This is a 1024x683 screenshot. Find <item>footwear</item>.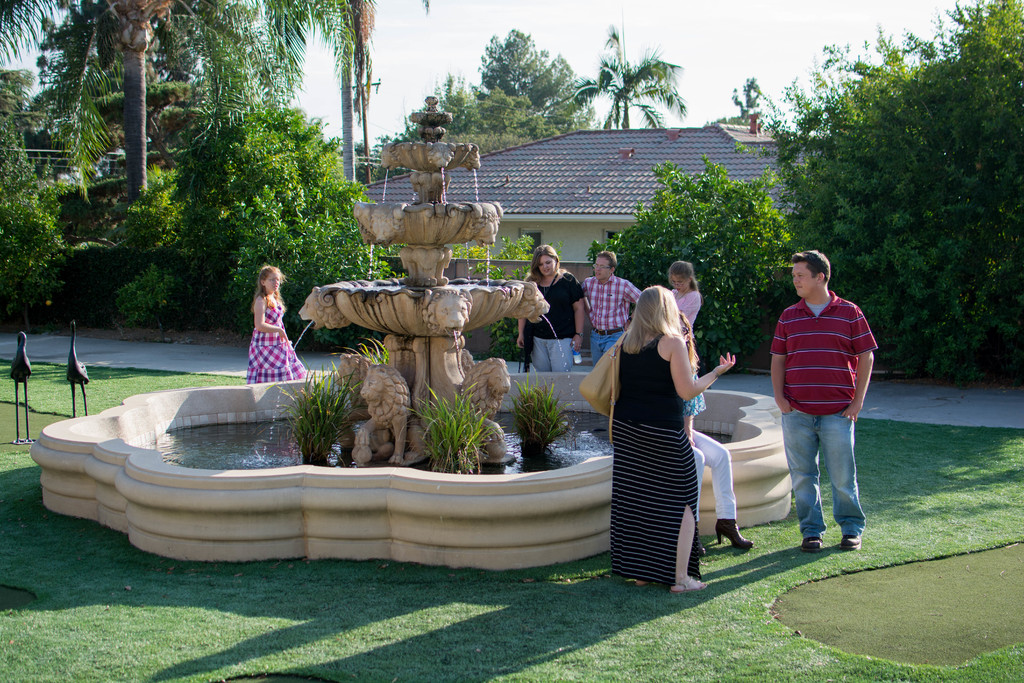
Bounding box: detection(841, 536, 862, 550).
